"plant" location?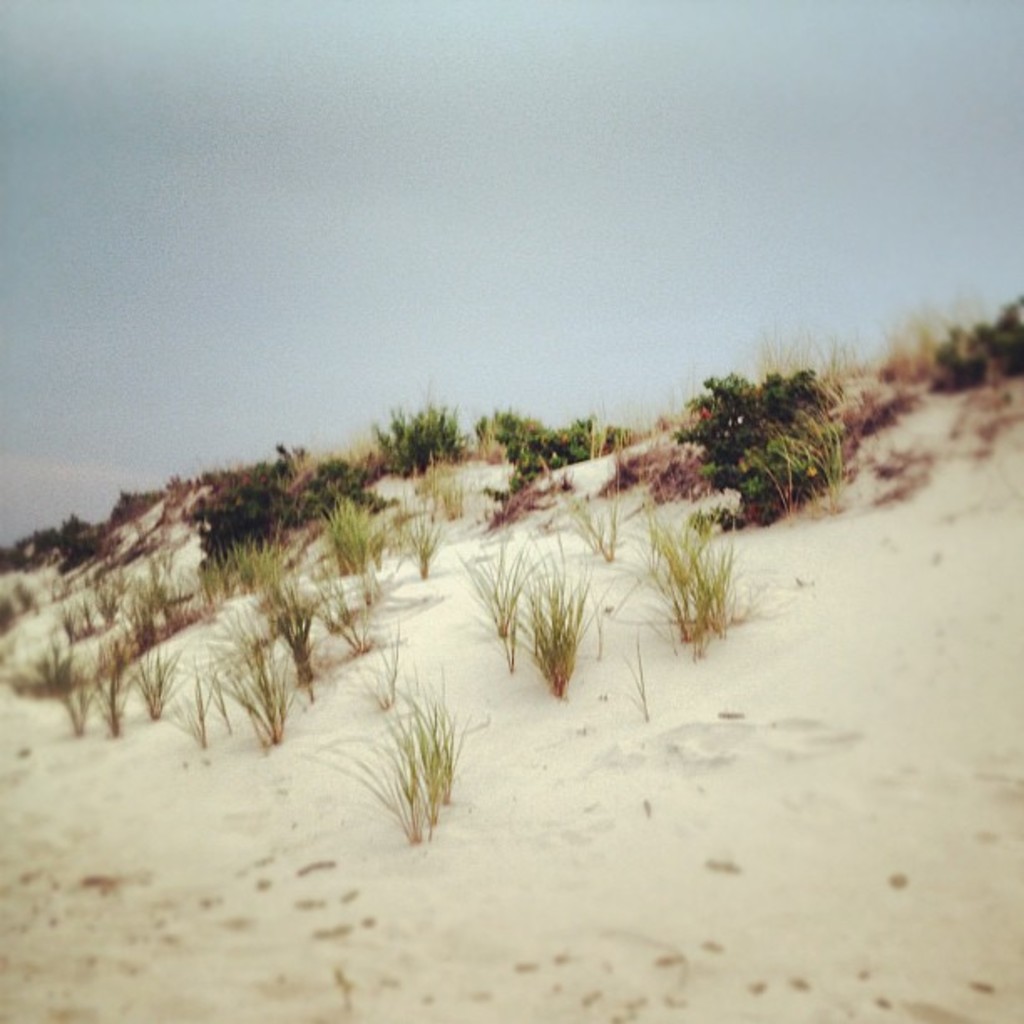
{"x1": 522, "y1": 562, "x2": 596, "y2": 691}
